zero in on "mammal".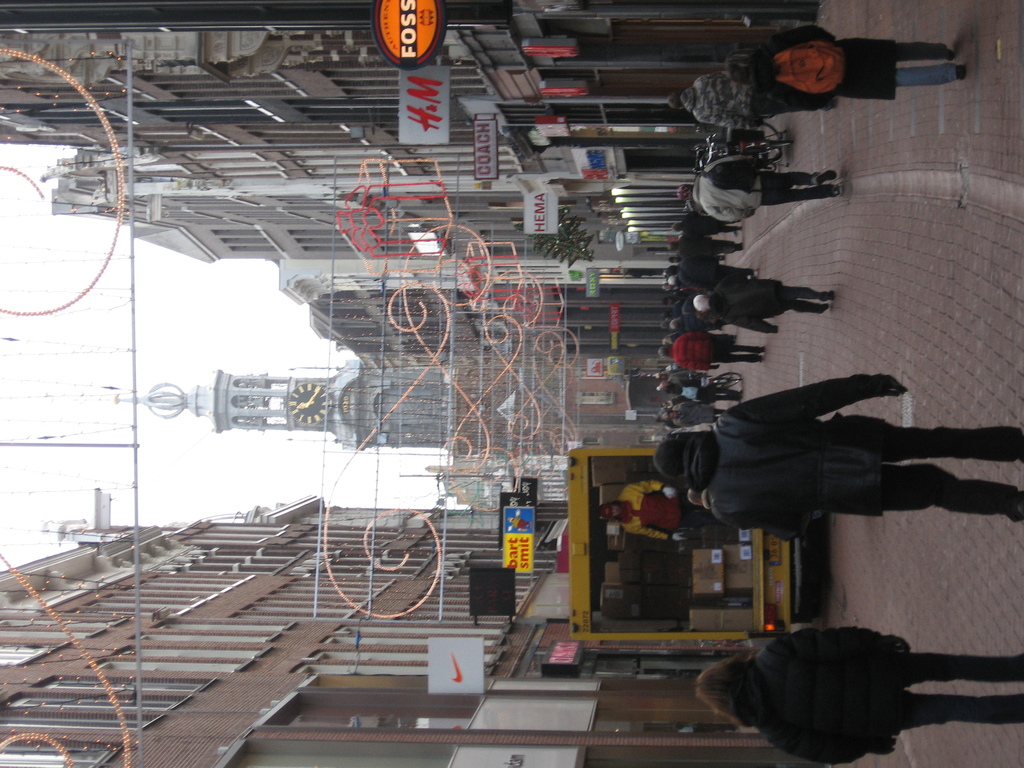
Zeroed in: 724,24,968,117.
